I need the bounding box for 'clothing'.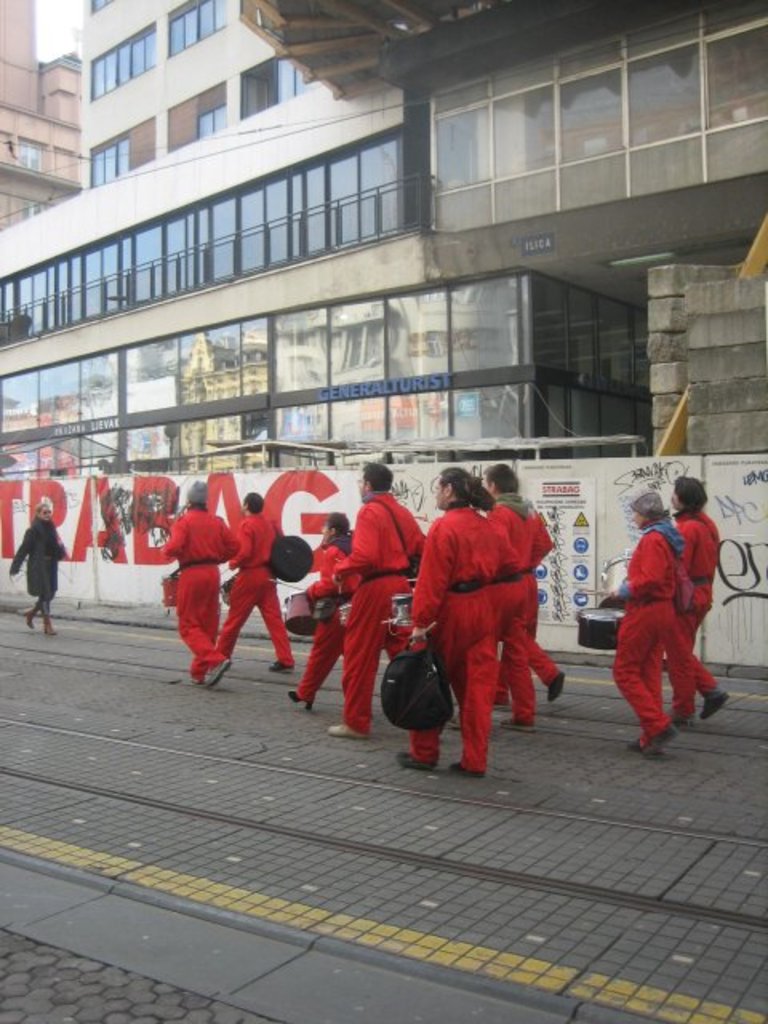
Here it is: {"x1": 306, "y1": 539, "x2": 354, "y2": 718}.
